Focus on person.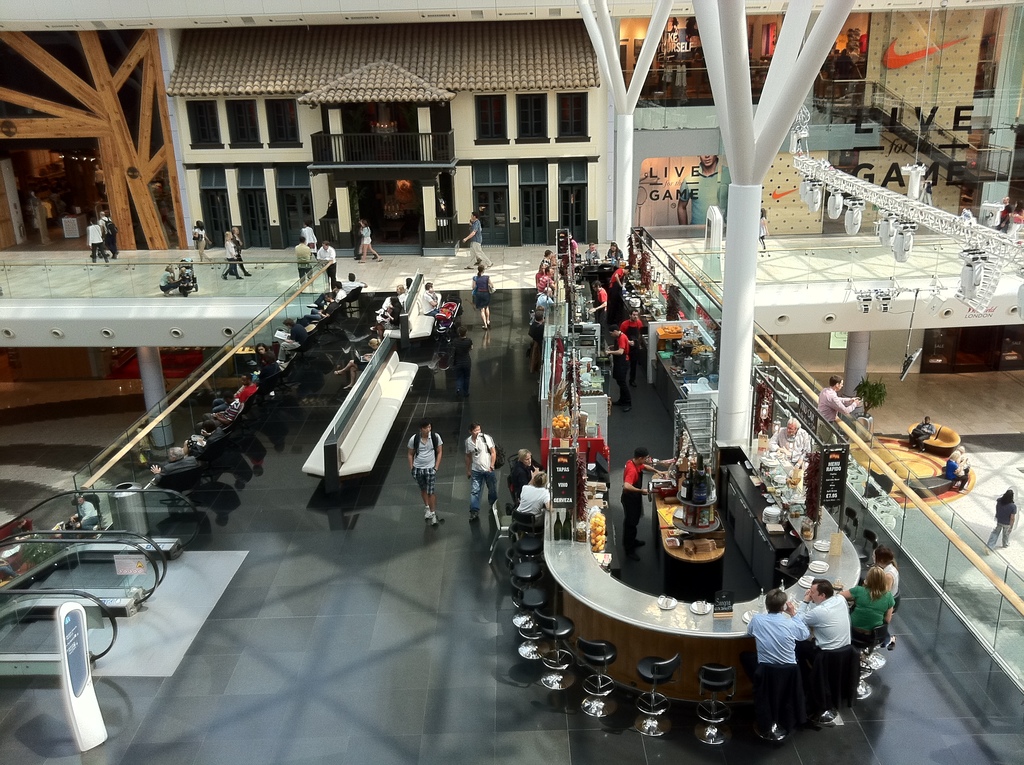
Focused at locate(186, 417, 223, 447).
